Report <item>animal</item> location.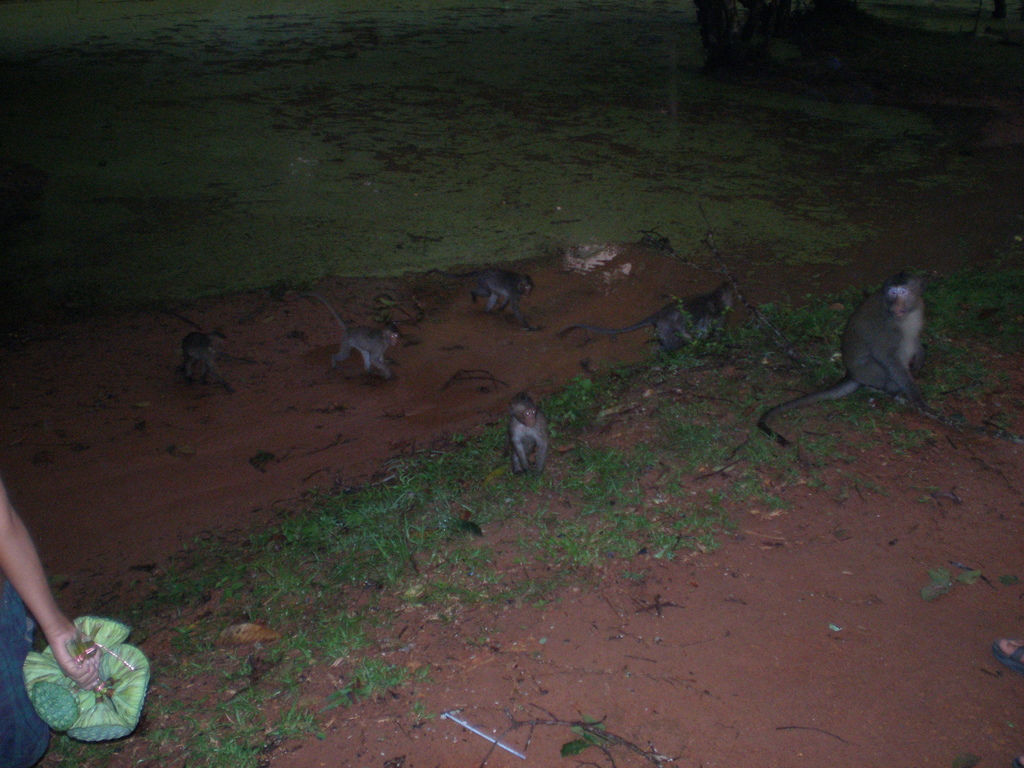
Report: rect(440, 273, 543, 342).
